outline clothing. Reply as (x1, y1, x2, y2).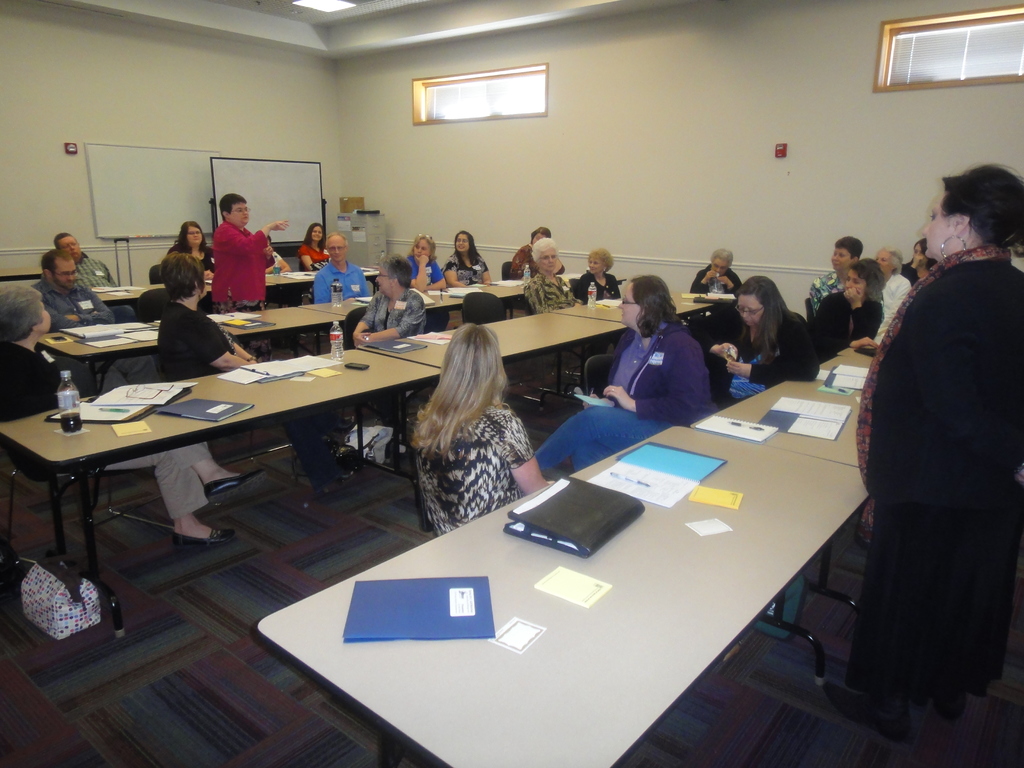
(161, 299, 333, 471).
